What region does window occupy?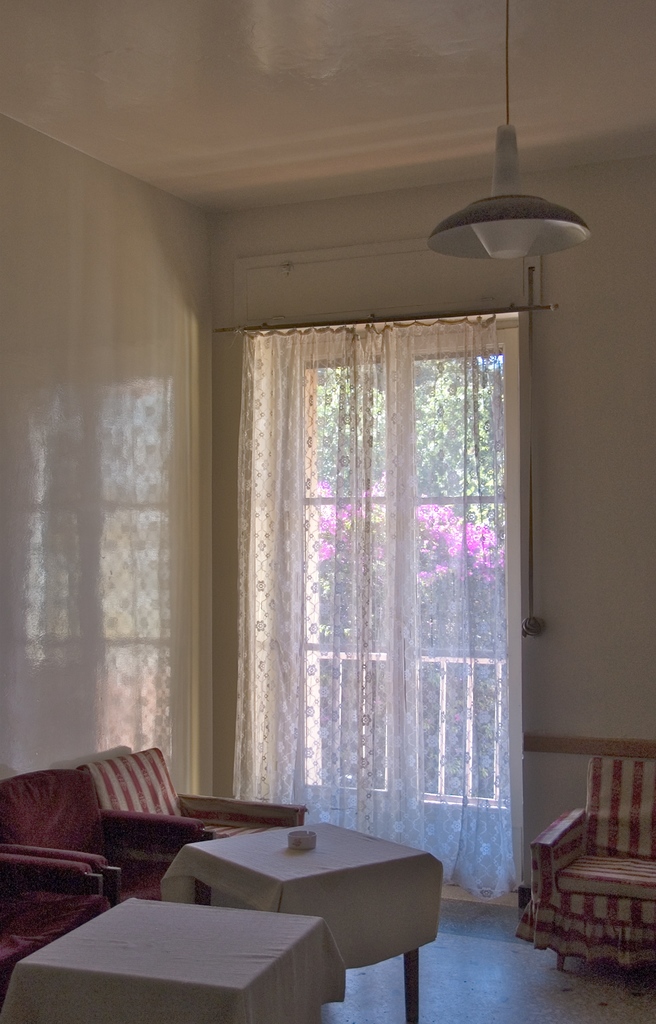
[152,165,562,900].
